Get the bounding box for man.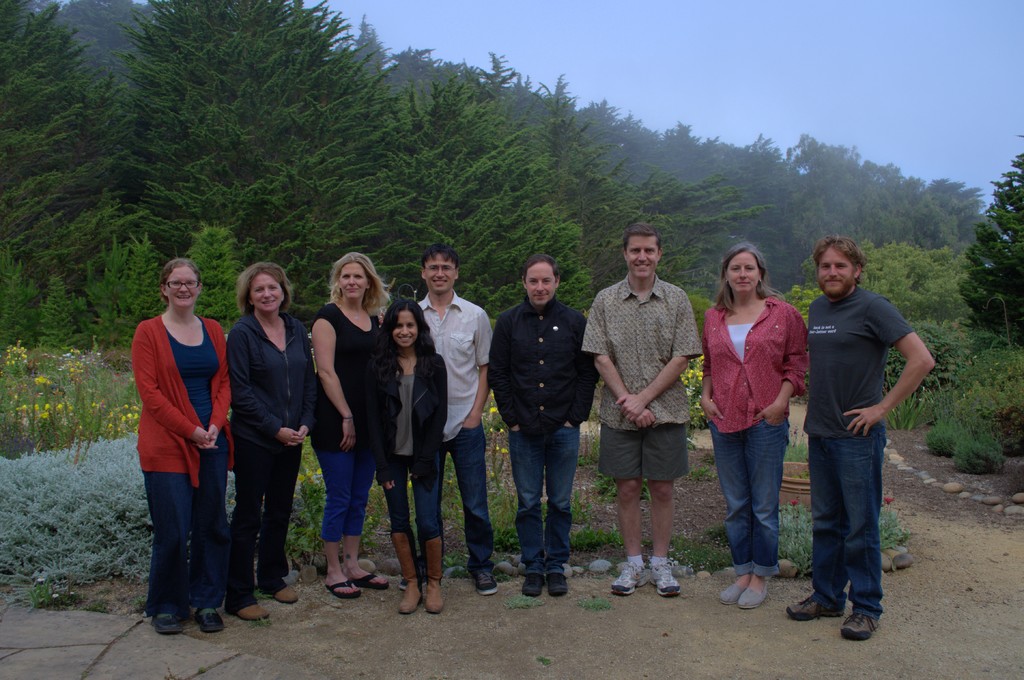
799,232,928,633.
